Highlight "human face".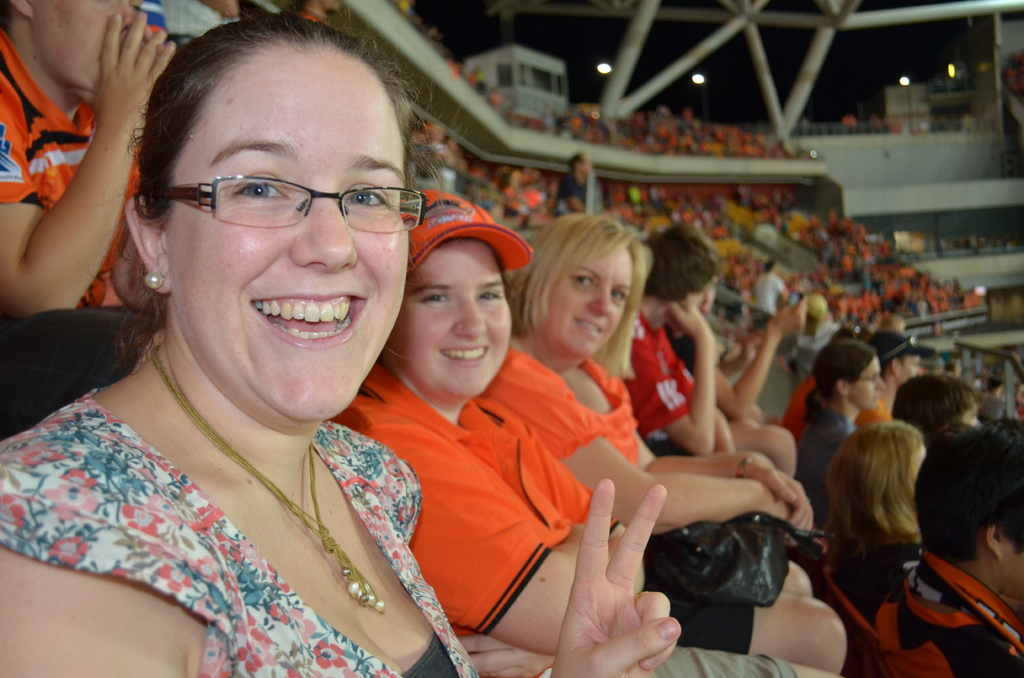
Highlighted region: <box>168,38,412,429</box>.
